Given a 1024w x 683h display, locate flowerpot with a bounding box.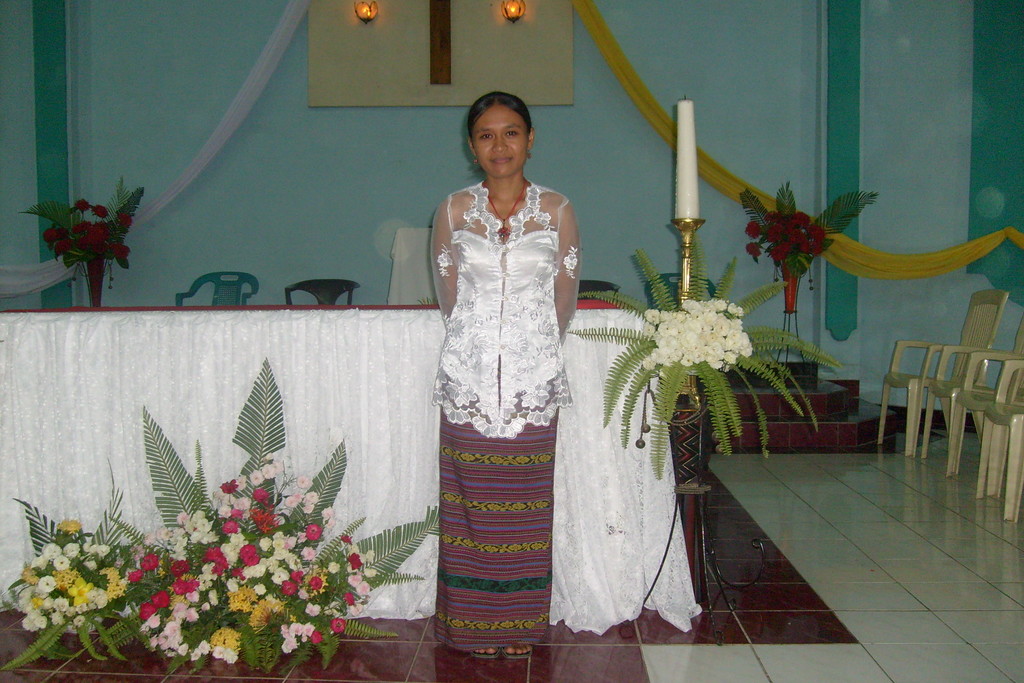
Located: <region>639, 392, 726, 498</region>.
